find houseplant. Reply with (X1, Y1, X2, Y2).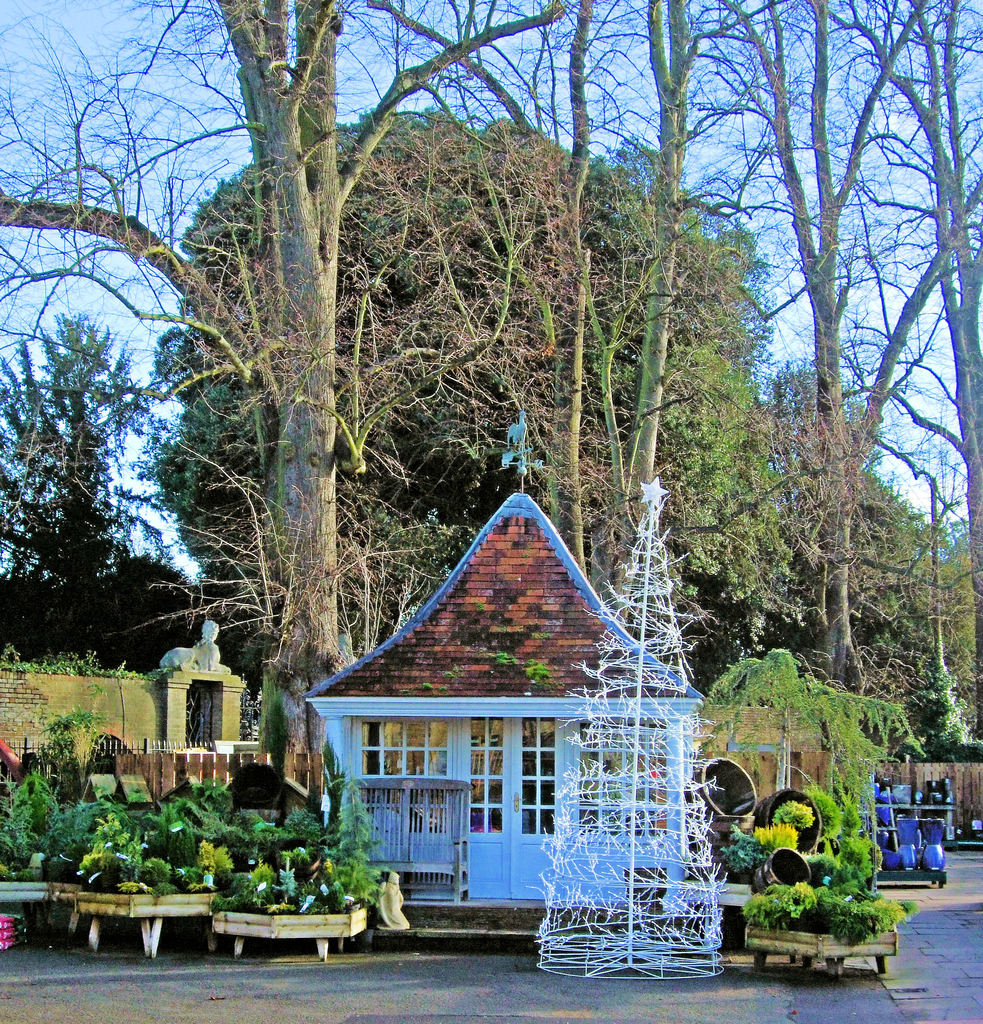
(209, 853, 376, 948).
